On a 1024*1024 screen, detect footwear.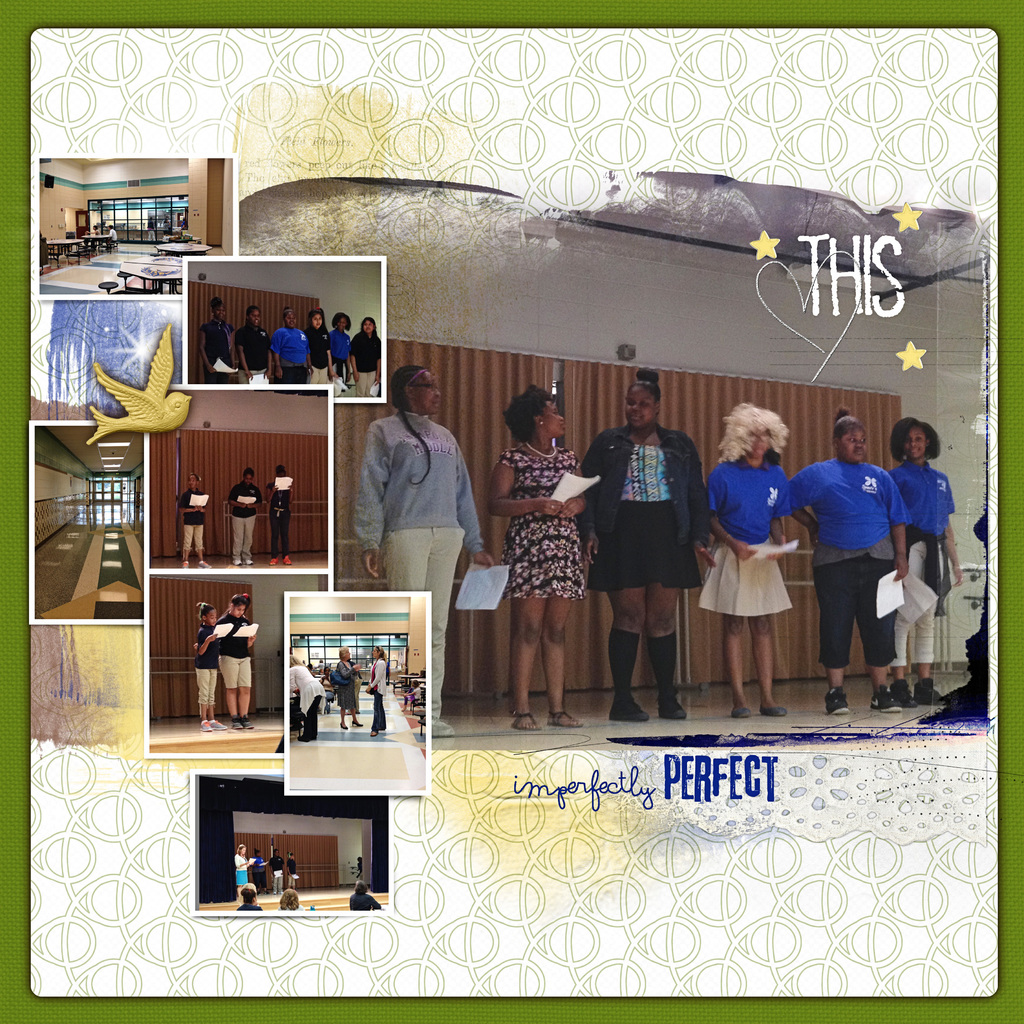
box=[550, 710, 584, 727].
